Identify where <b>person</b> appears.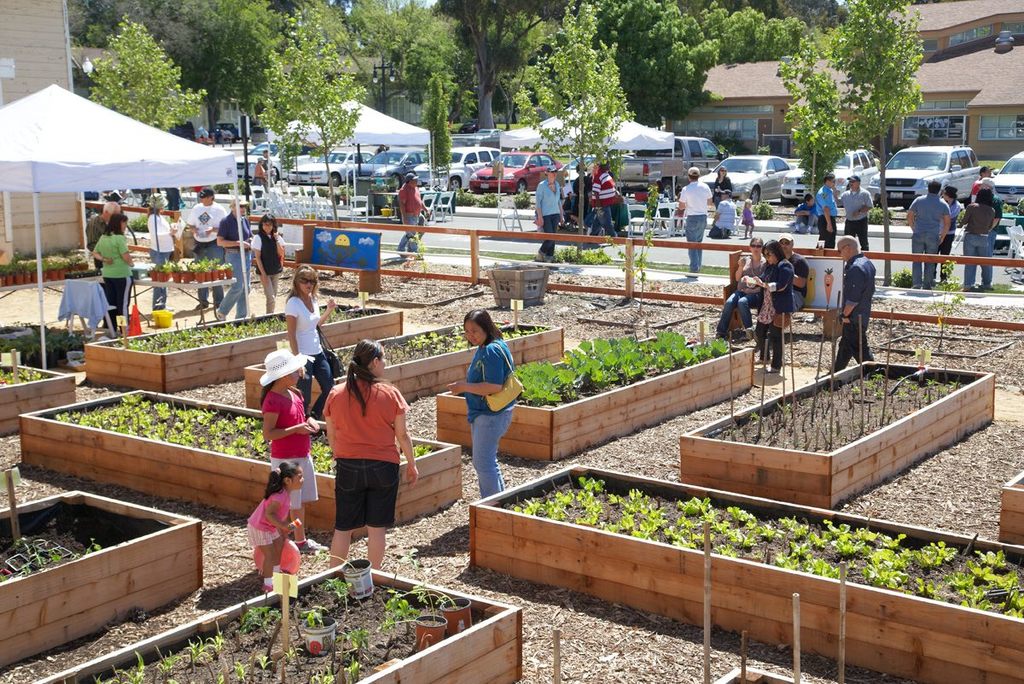
Appears at l=90, t=206, r=138, b=336.
